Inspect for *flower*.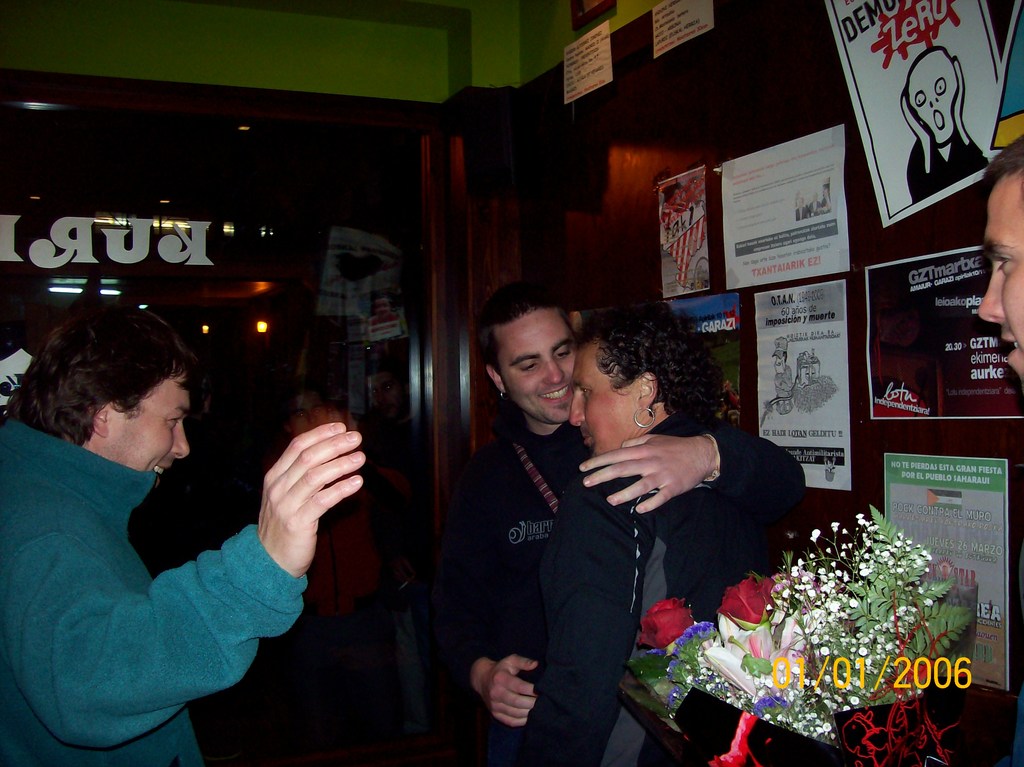
Inspection: {"x1": 710, "y1": 581, "x2": 779, "y2": 618}.
